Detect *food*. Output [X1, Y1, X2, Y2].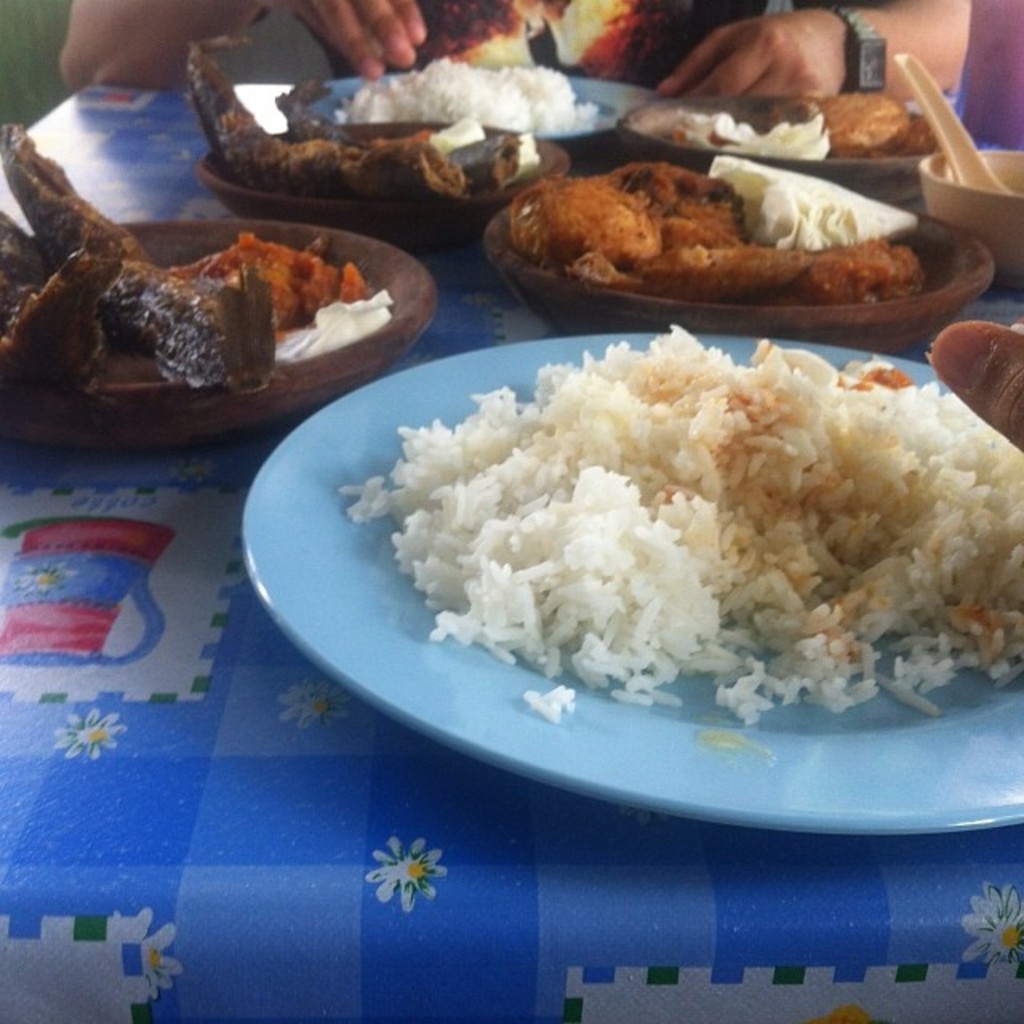
[672, 112, 830, 168].
